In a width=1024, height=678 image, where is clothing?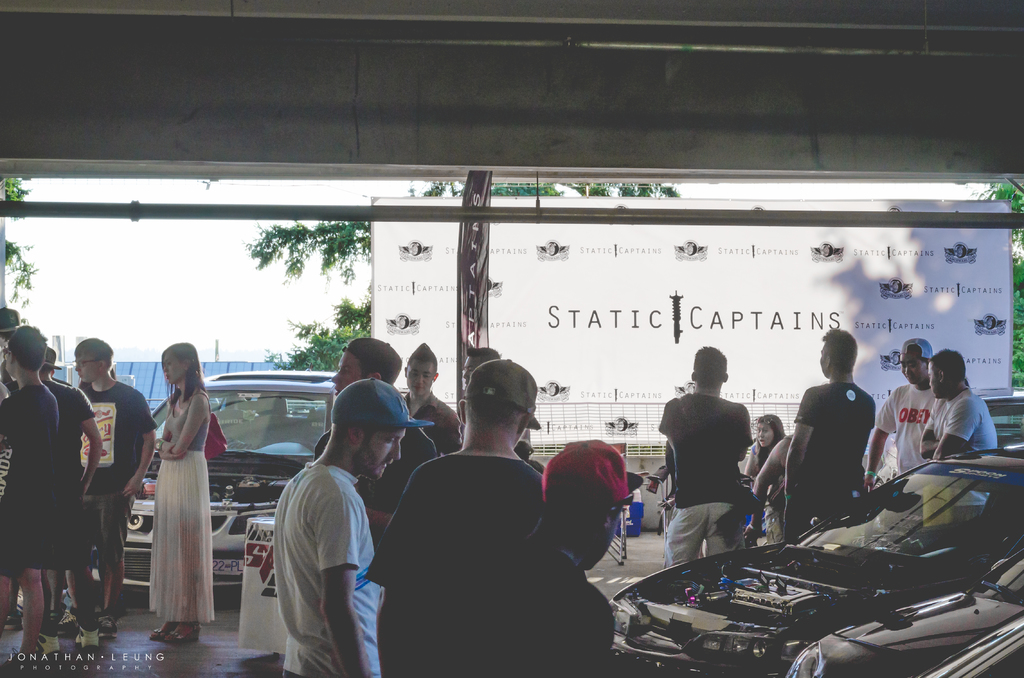
45/378/95/579.
